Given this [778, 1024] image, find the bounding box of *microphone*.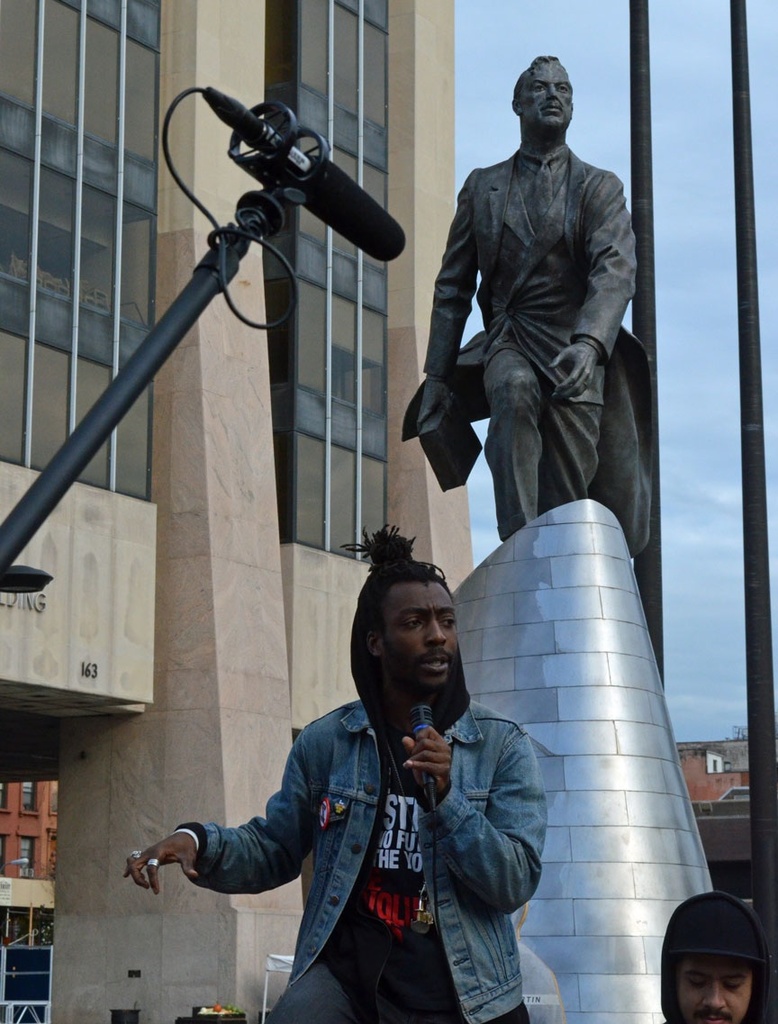
200 84 409 263.
